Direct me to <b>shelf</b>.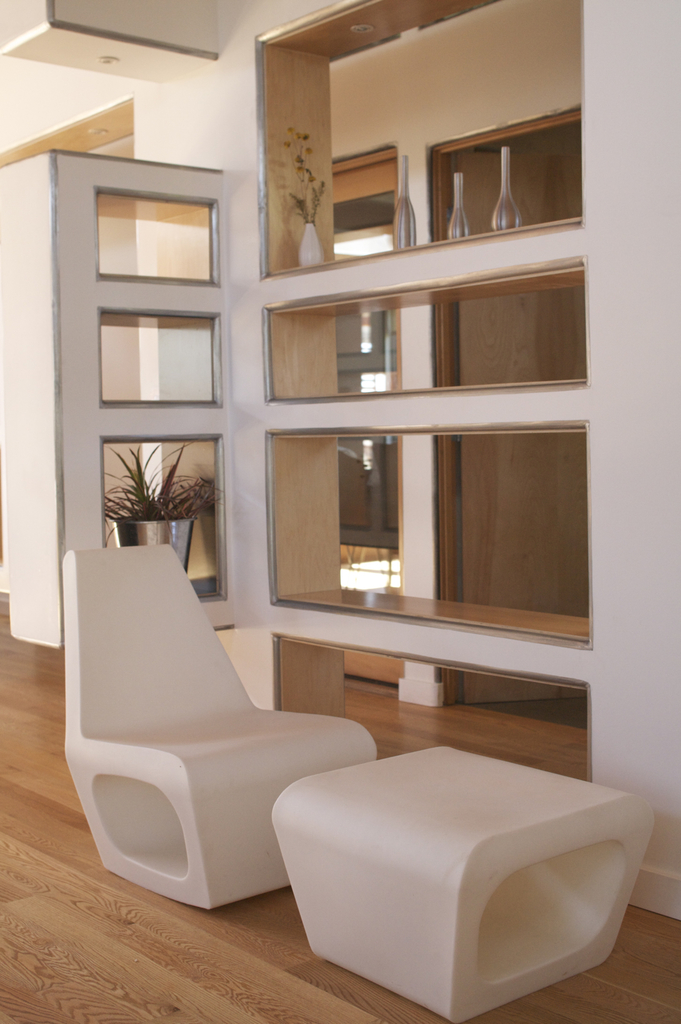
Direction: [267, 638, 595, 784].
